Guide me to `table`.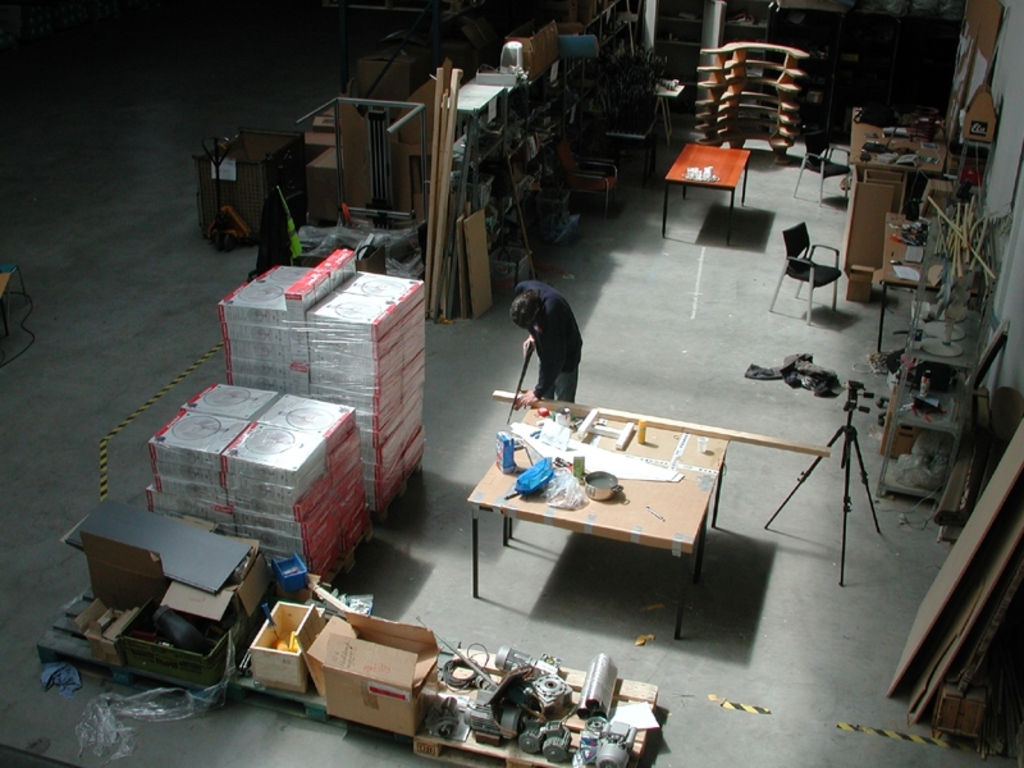
Guidance: box(453, 402, 763, 613).
